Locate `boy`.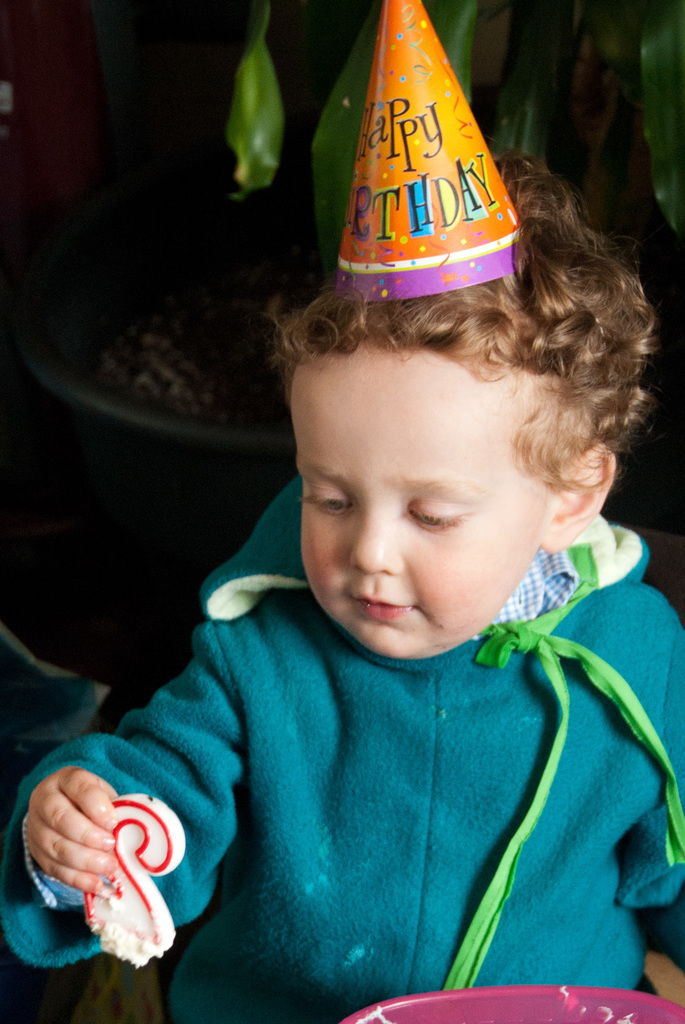
Bounding box: Rect(0, 127, 684, 1023).
